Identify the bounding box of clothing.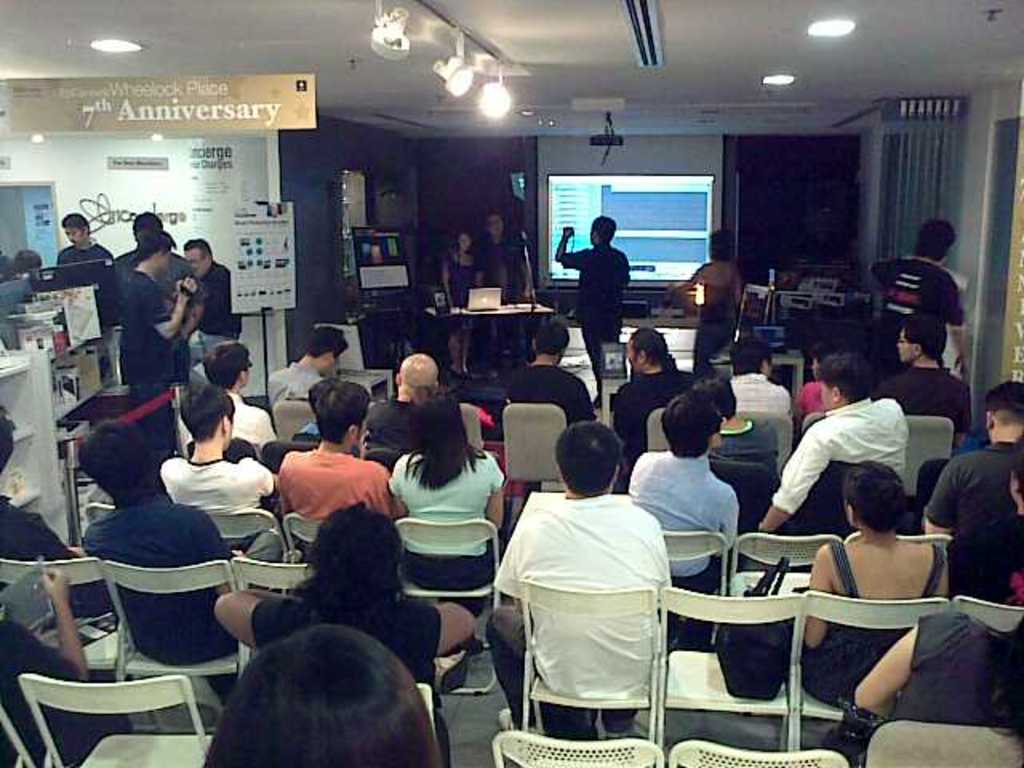
229, 395, 275, 459.
